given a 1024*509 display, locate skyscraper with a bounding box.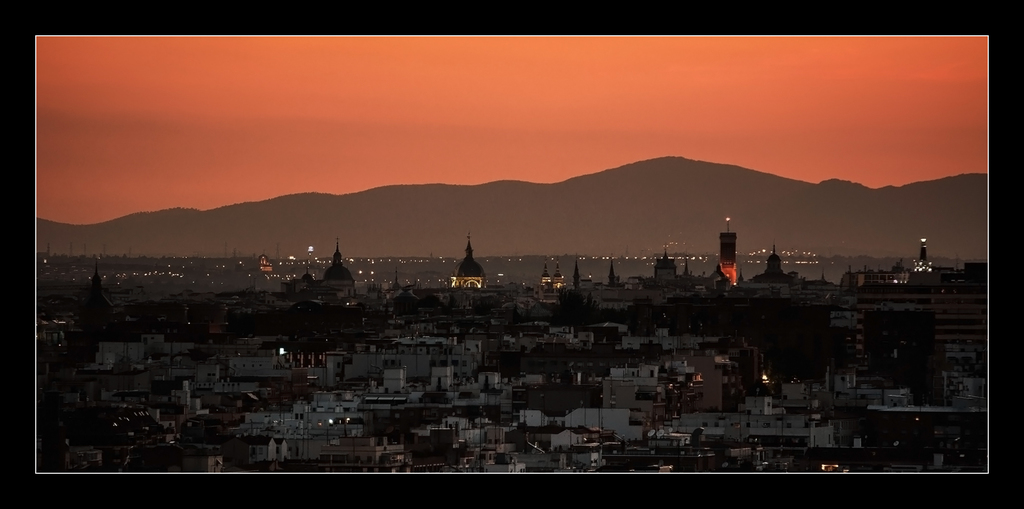
Located: 545,268,552,295.
